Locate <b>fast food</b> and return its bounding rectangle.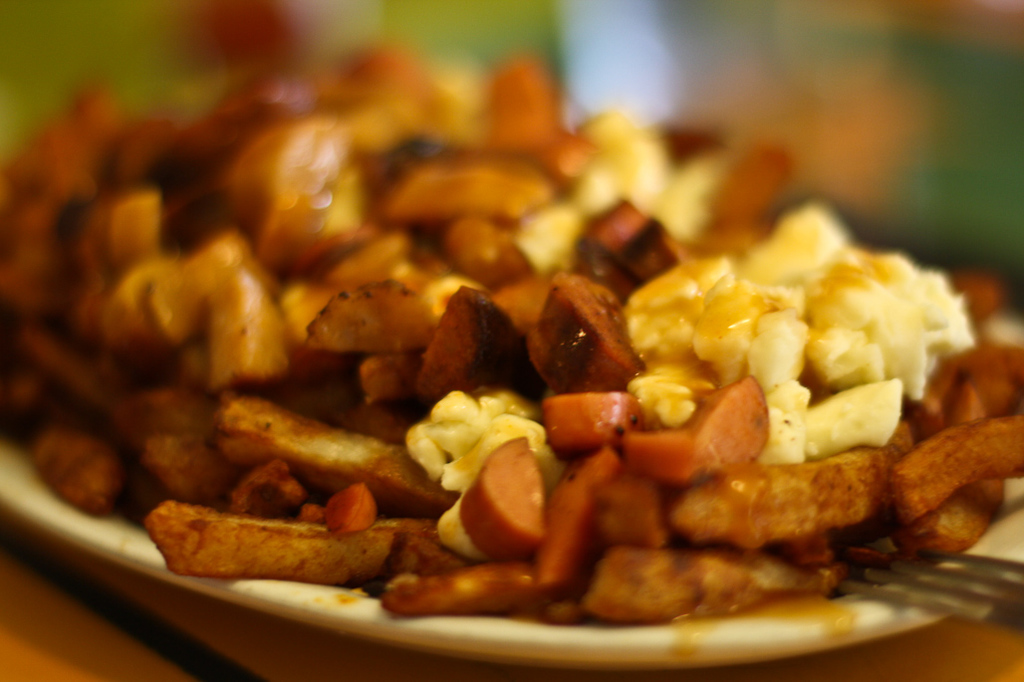
<region>22, 42, 1013, 654</region>.
